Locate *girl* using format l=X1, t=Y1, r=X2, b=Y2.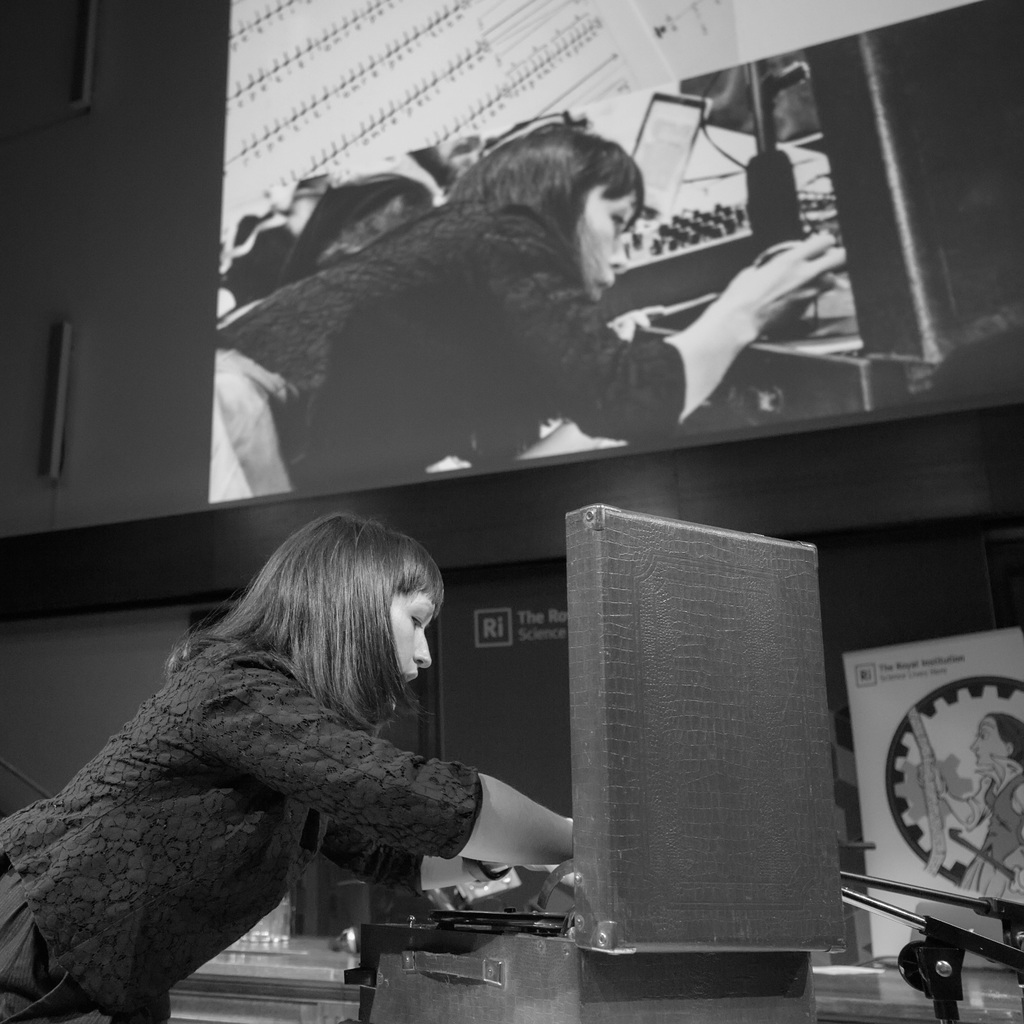
l=209, t=115, r=853, b=498.
